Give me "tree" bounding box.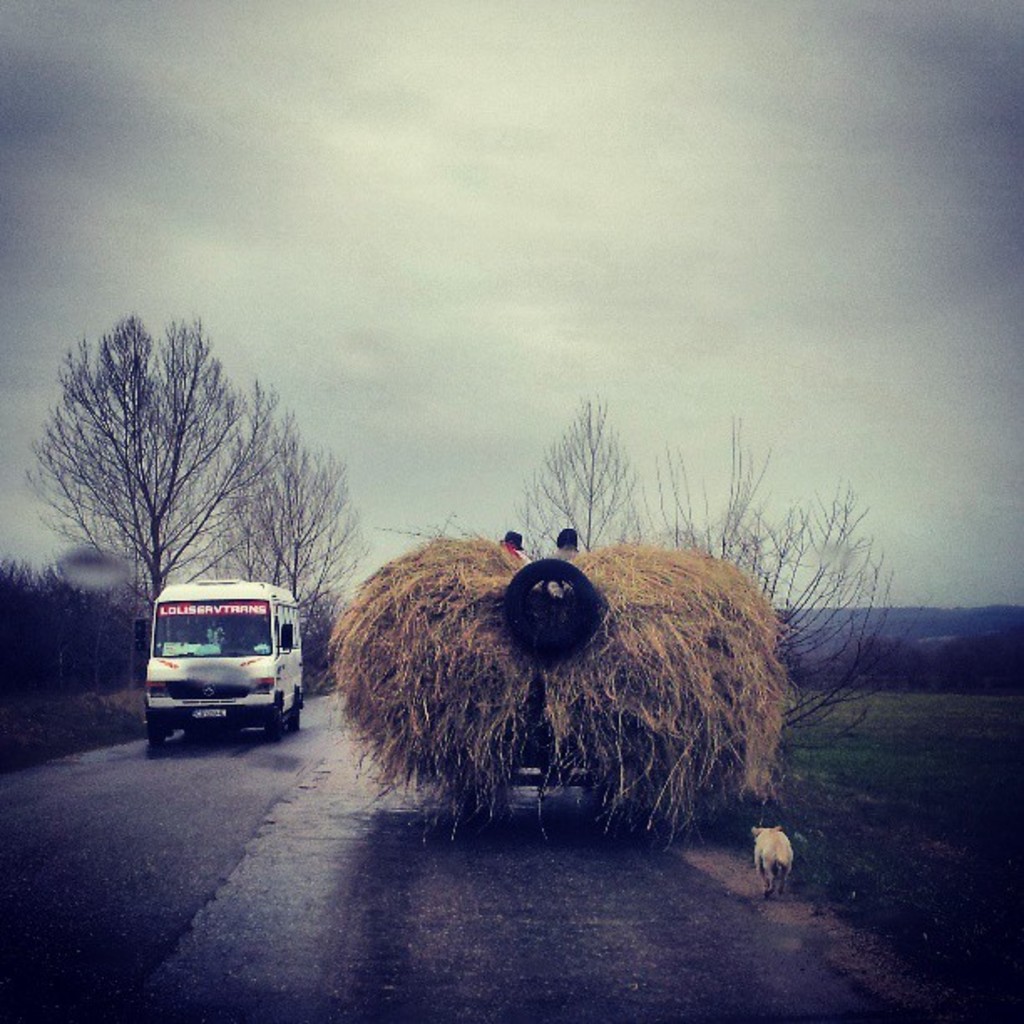
5 540 139 708.
